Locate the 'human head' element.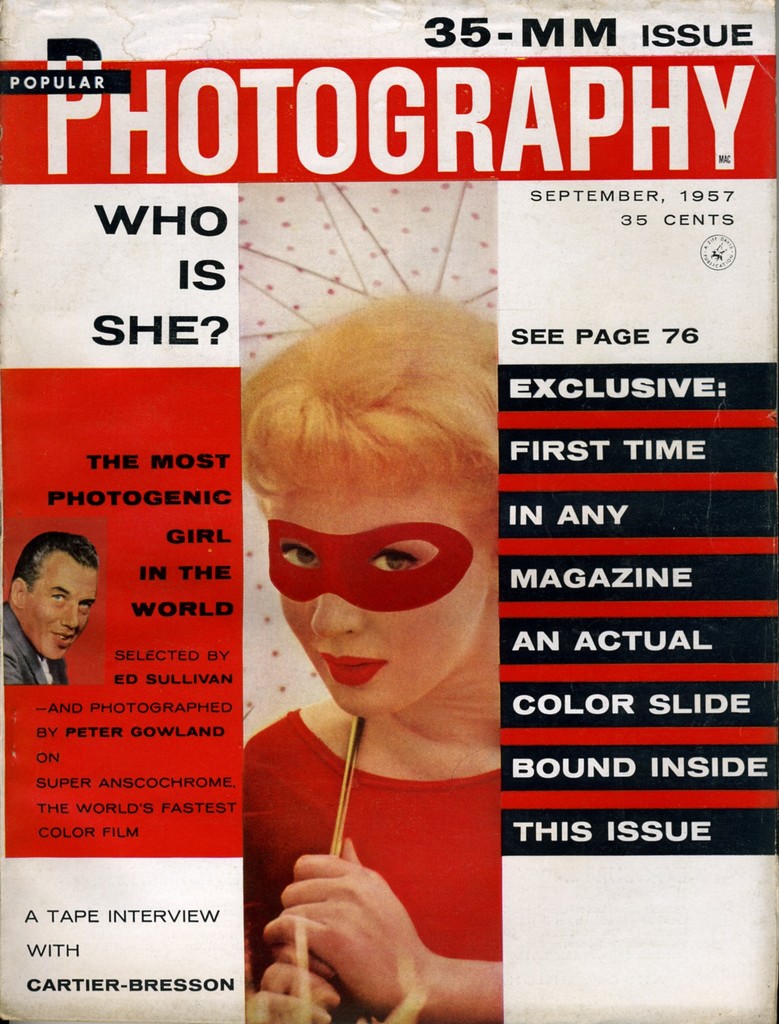
Element bbox: {"left": 14, "top": 535, "right": 101, "bottom": 651}.
